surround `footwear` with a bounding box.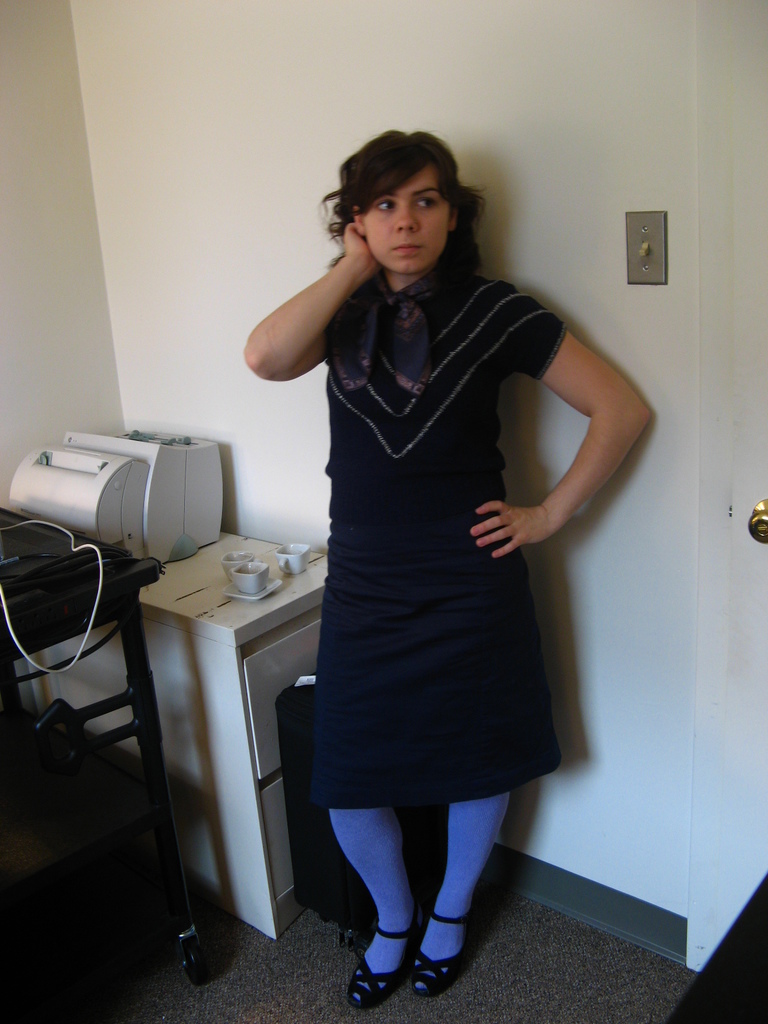
bbox=(348, 909, 417, 1016).
